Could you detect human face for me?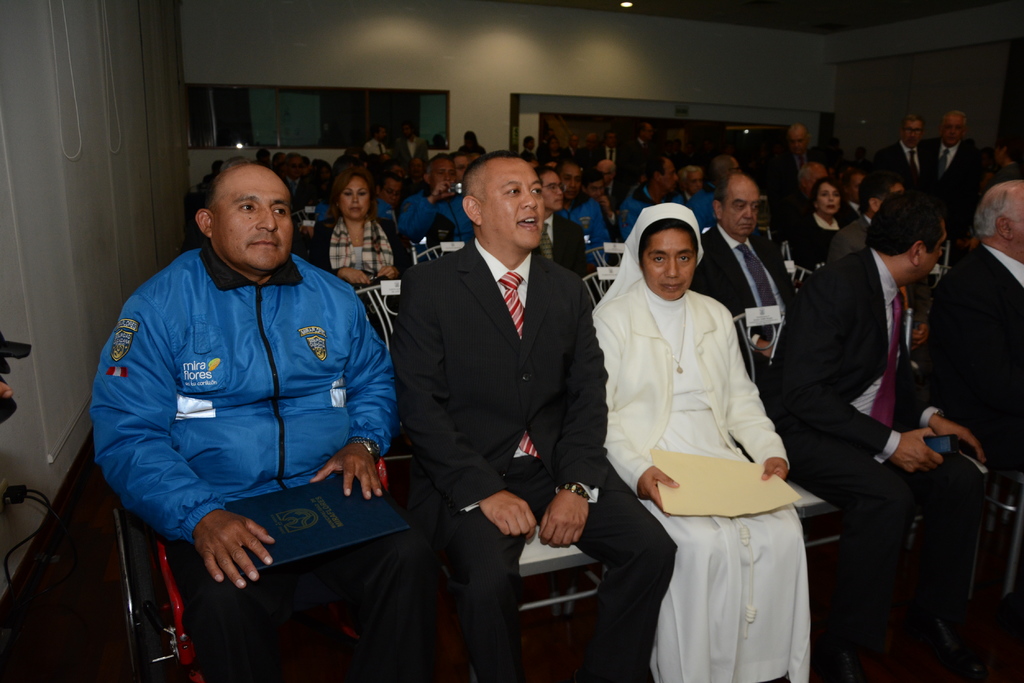
Detection result: <bbox>566, 157, 576, 195</bbox>.
